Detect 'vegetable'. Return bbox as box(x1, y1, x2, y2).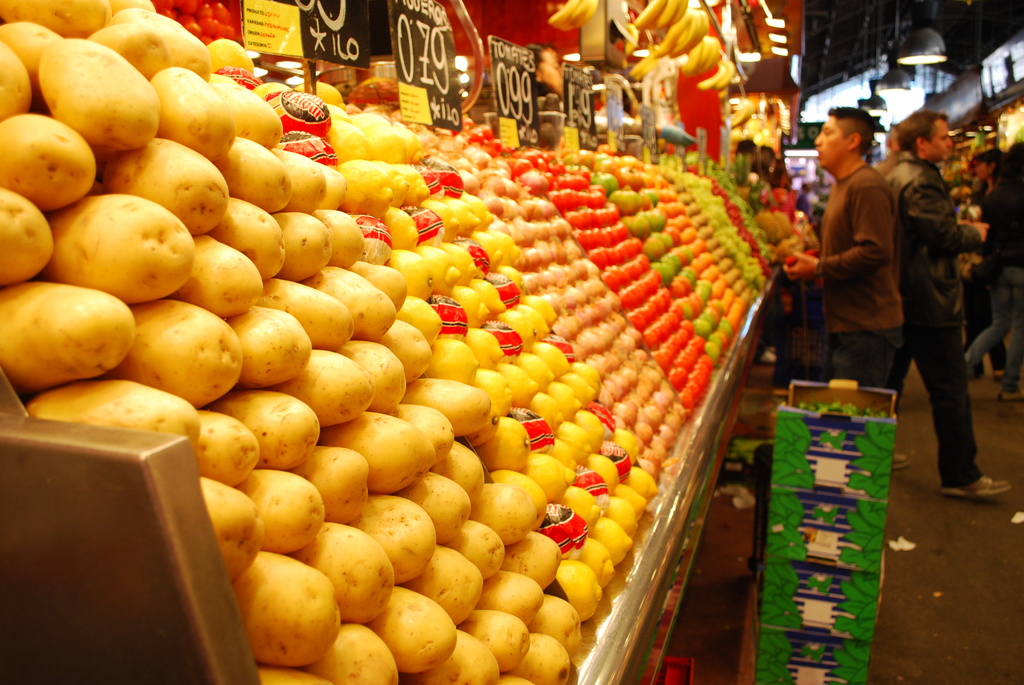
box(227, 558, 330, 672).
